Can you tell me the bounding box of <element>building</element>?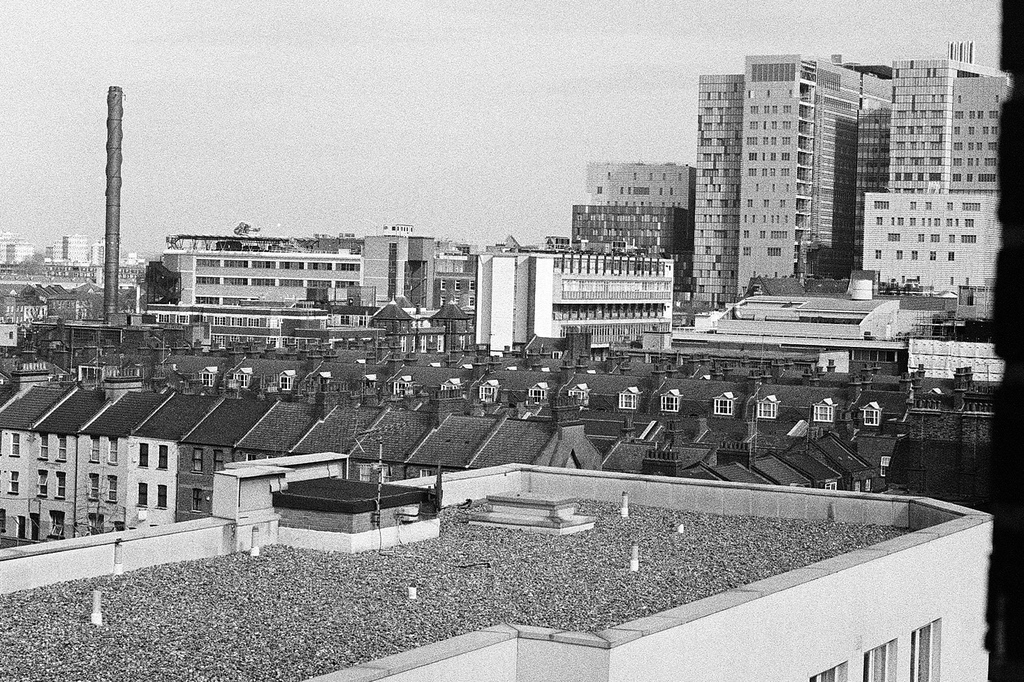
locate(0, 450, 997, 681).
